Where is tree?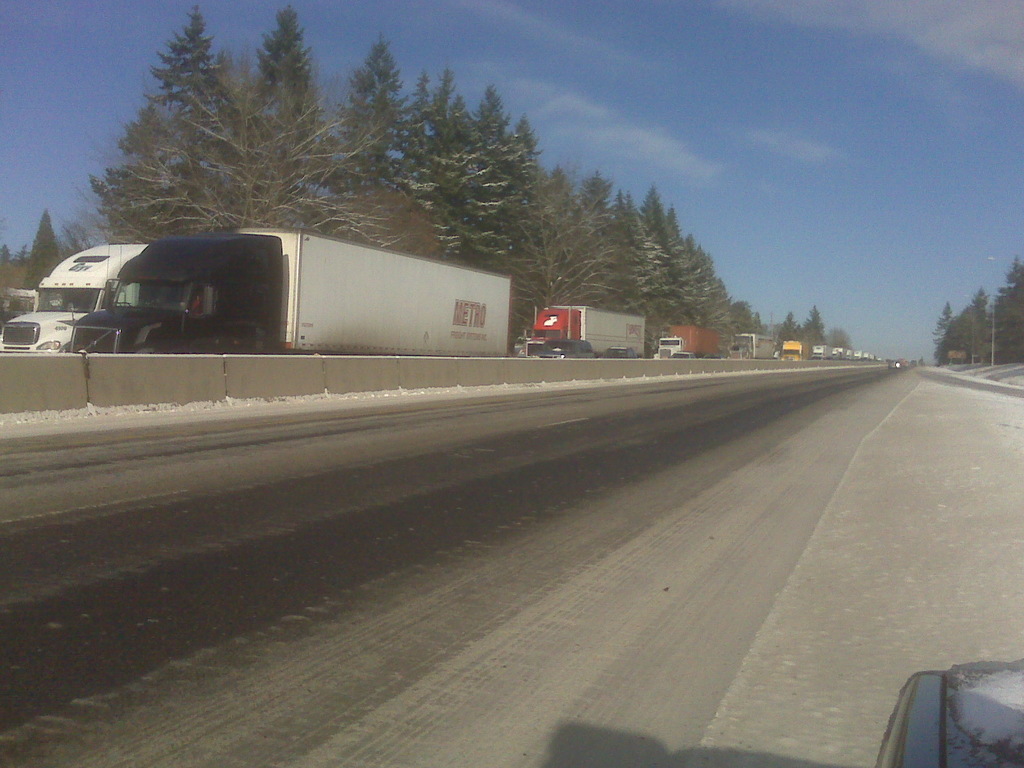
(548, 171, 628, 321).
